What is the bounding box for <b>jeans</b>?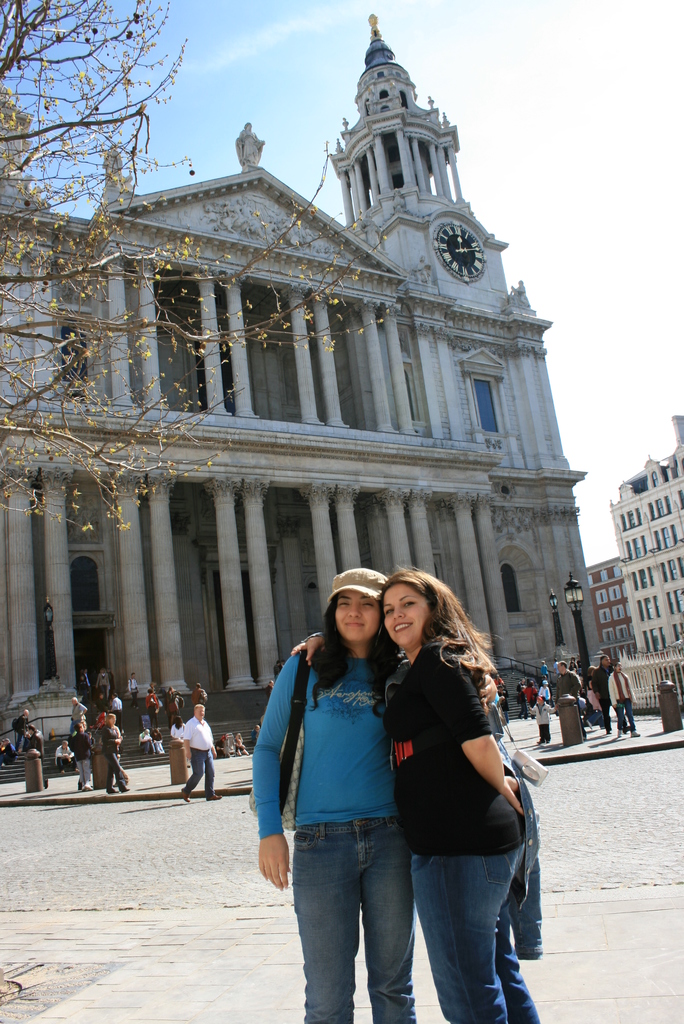
x1=403 y1=844 x2=532 y2=1023.
